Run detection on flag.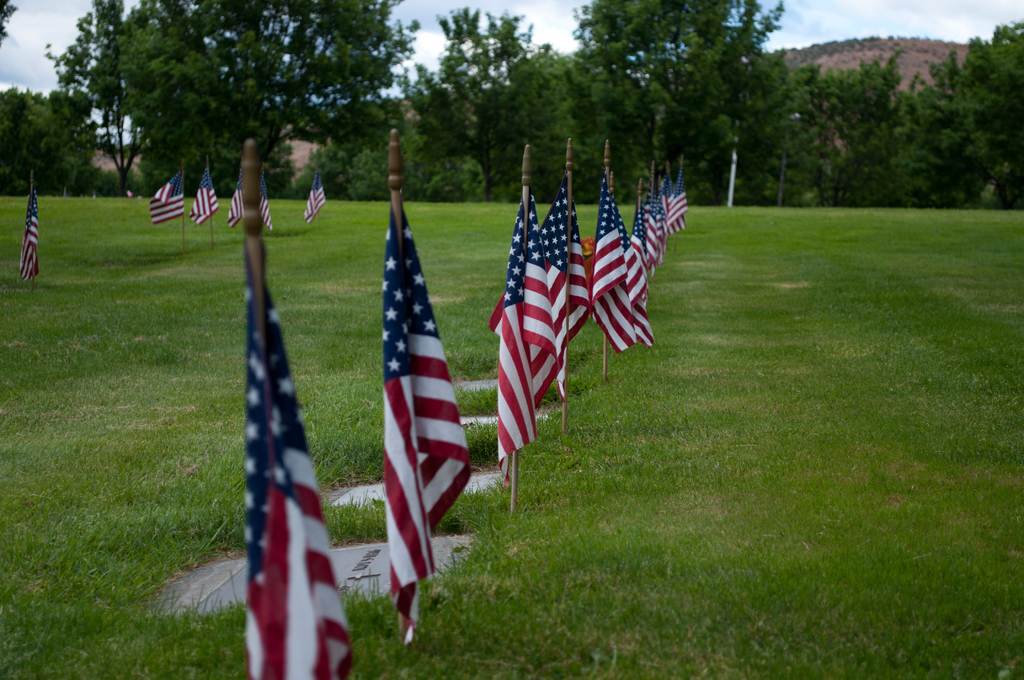
Result: x1=388 y1=193 x2=477 y2=639.
